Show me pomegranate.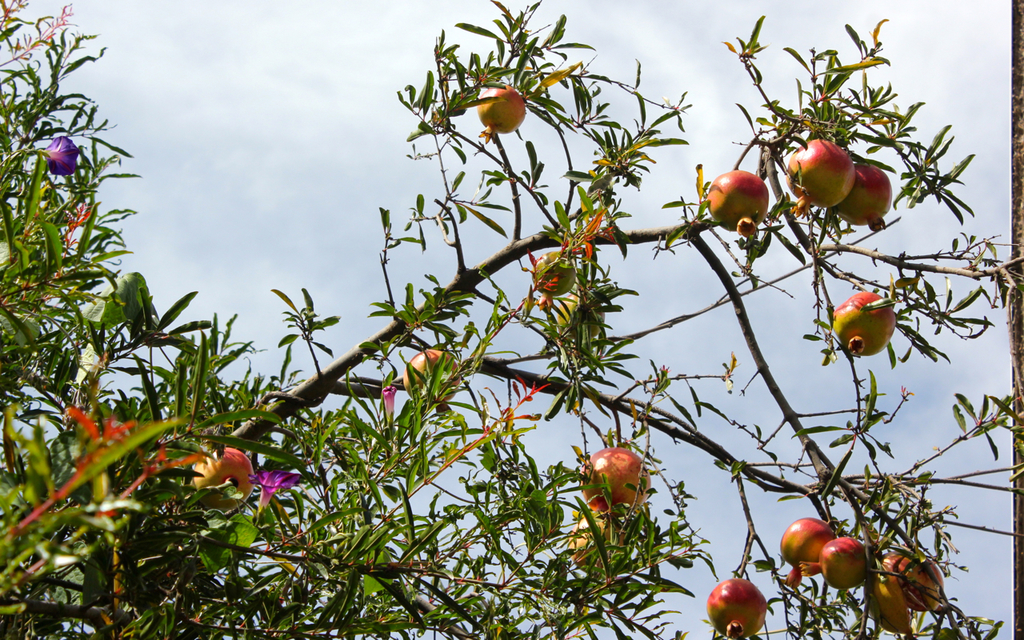
pomegranate is here: l=477, t=88, r=531, b=147.
